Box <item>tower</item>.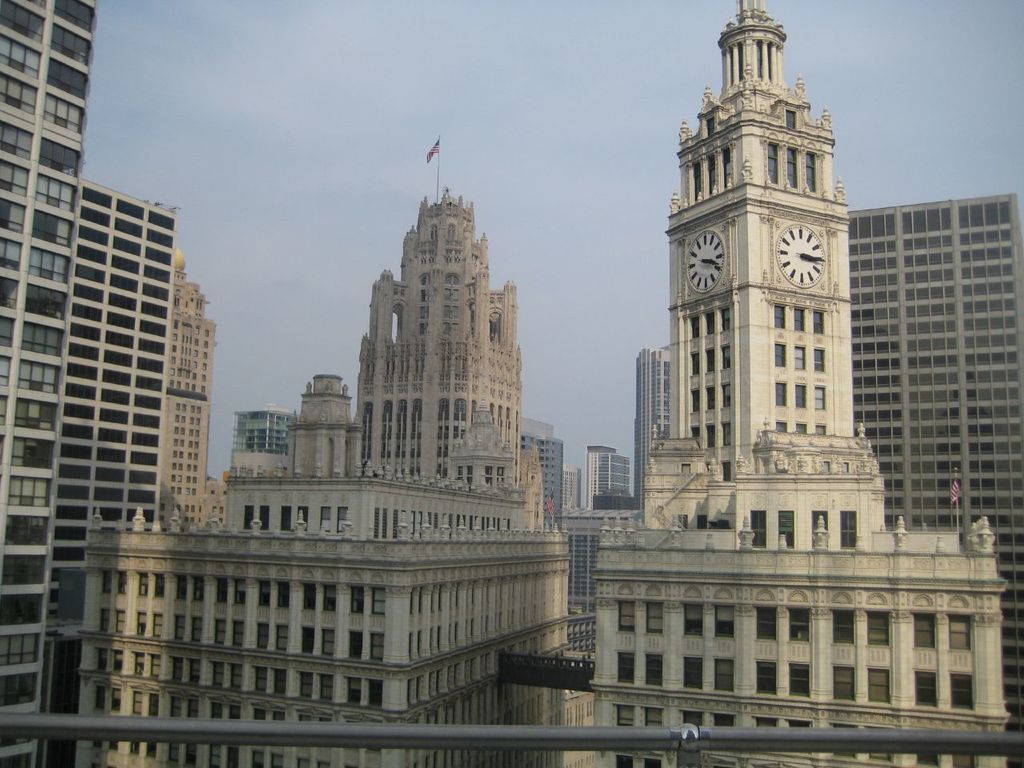
526, 428, 559, 538.
